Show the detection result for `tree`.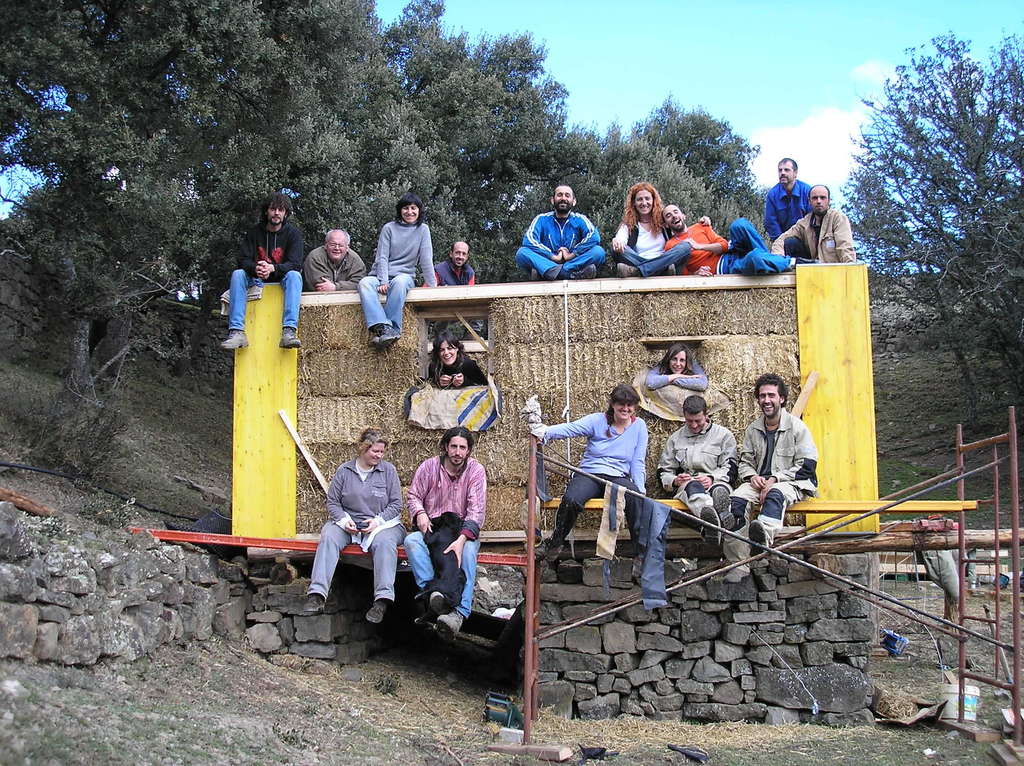
839 29 1023 425.
